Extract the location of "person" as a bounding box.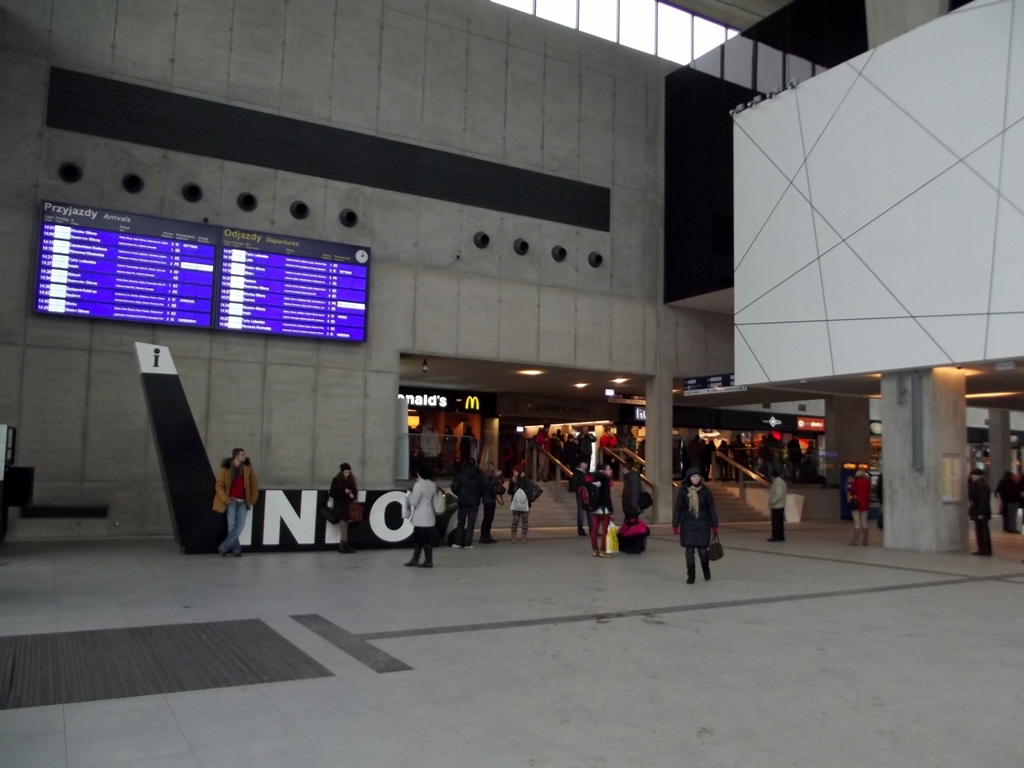
[449,457,486,552].
